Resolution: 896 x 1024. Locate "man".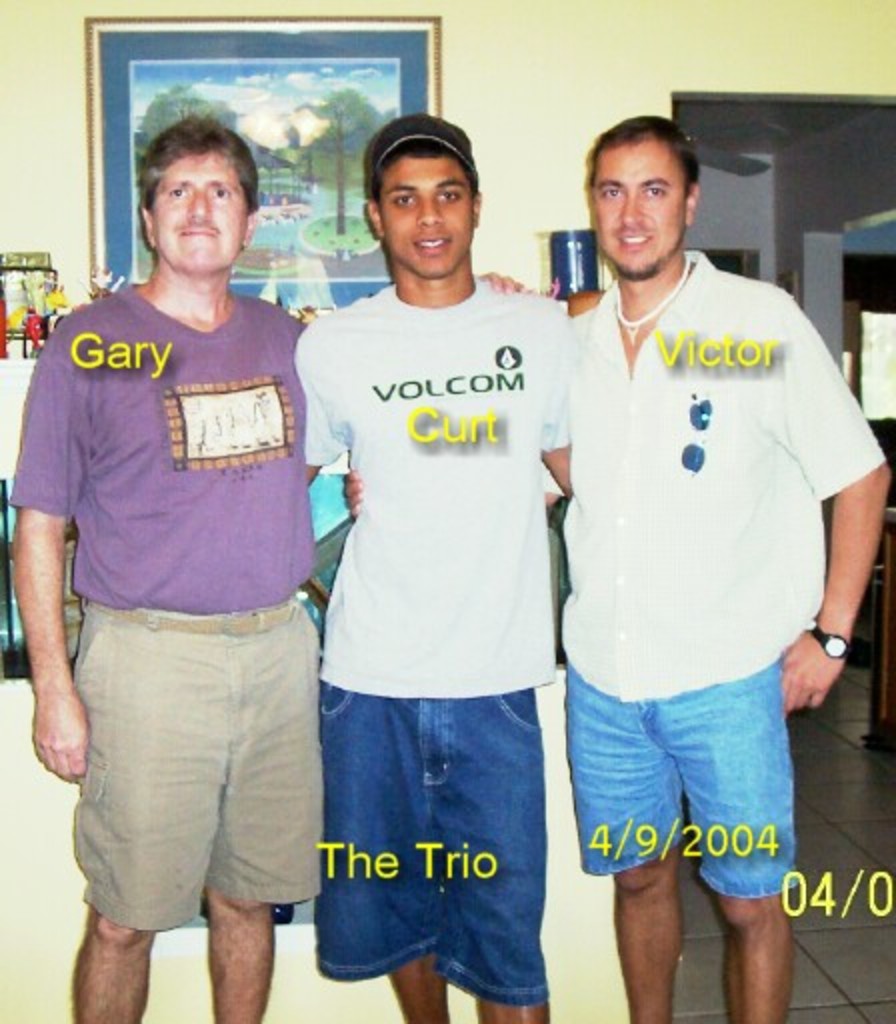
568, 114, 894, 1022.
